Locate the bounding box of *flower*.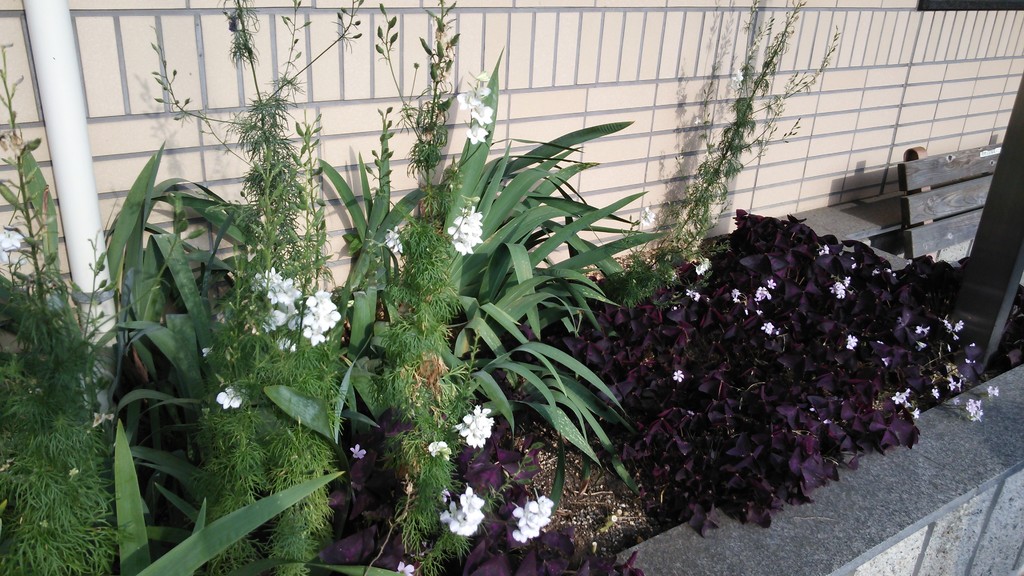
Bounding box: <region>843, 275, 853, 285</region>.
